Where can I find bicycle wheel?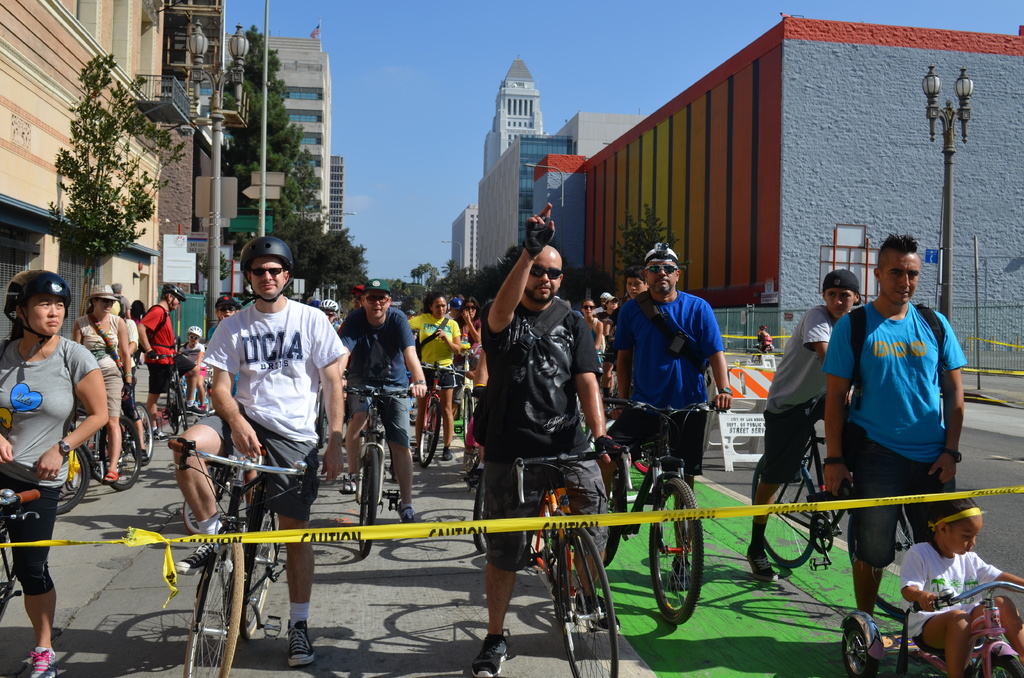
You can find it at <bbox>51, 442, 90, 513</bbox>.
